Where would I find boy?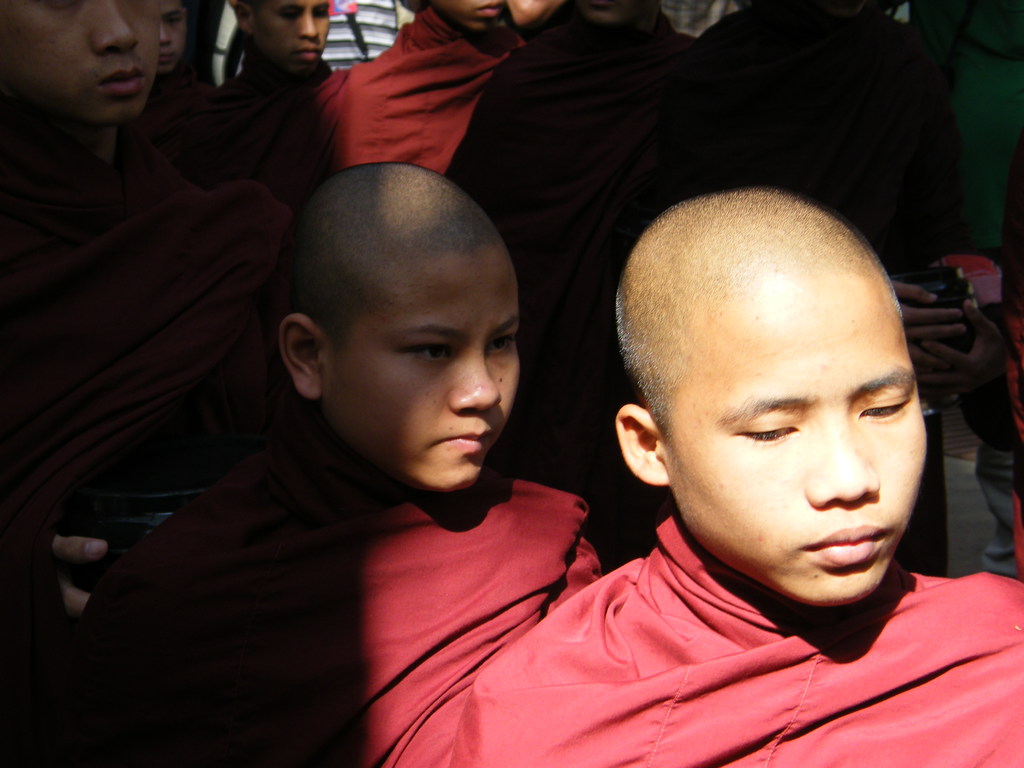
At left=32, top=158, right=607, bottom=762.
